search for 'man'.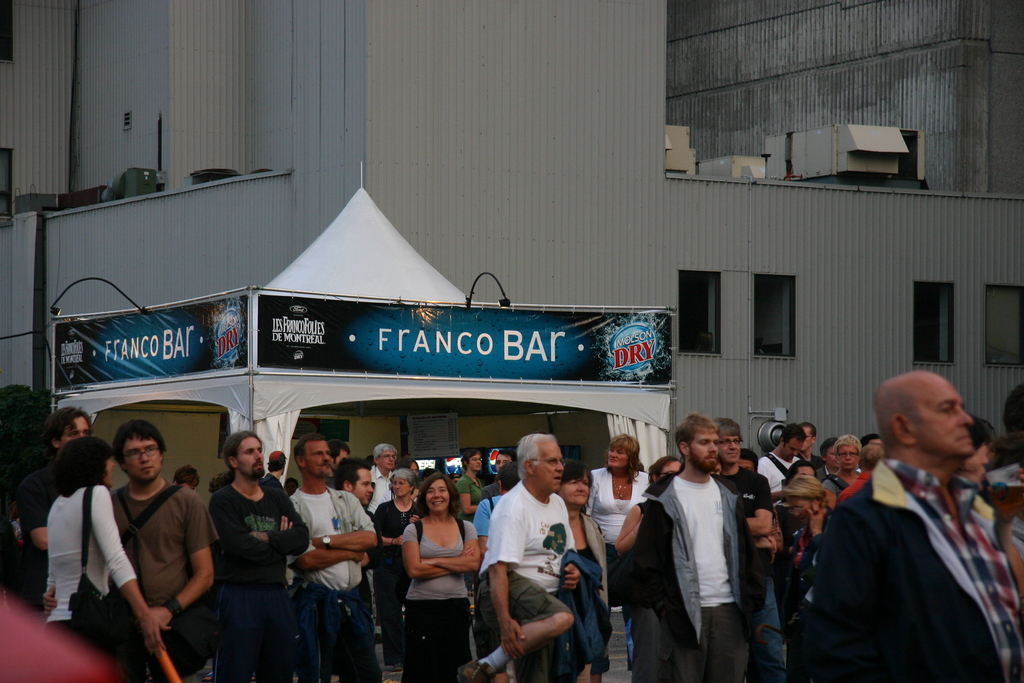
Found at 820:440:843:478.
